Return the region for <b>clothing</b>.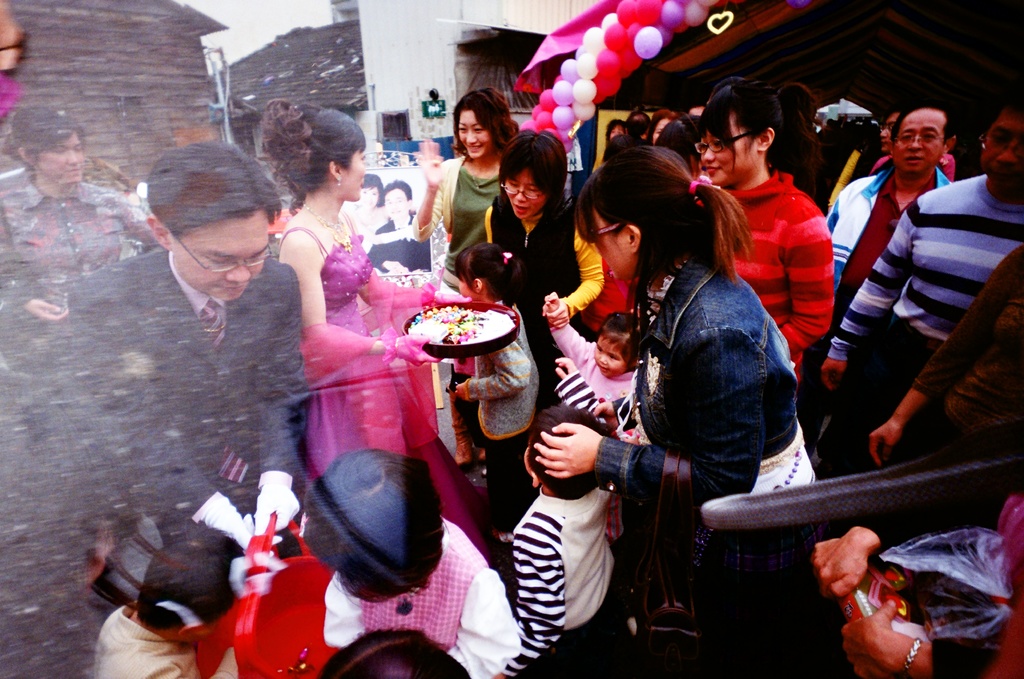
bbox=(319, 511, 532, 678).
